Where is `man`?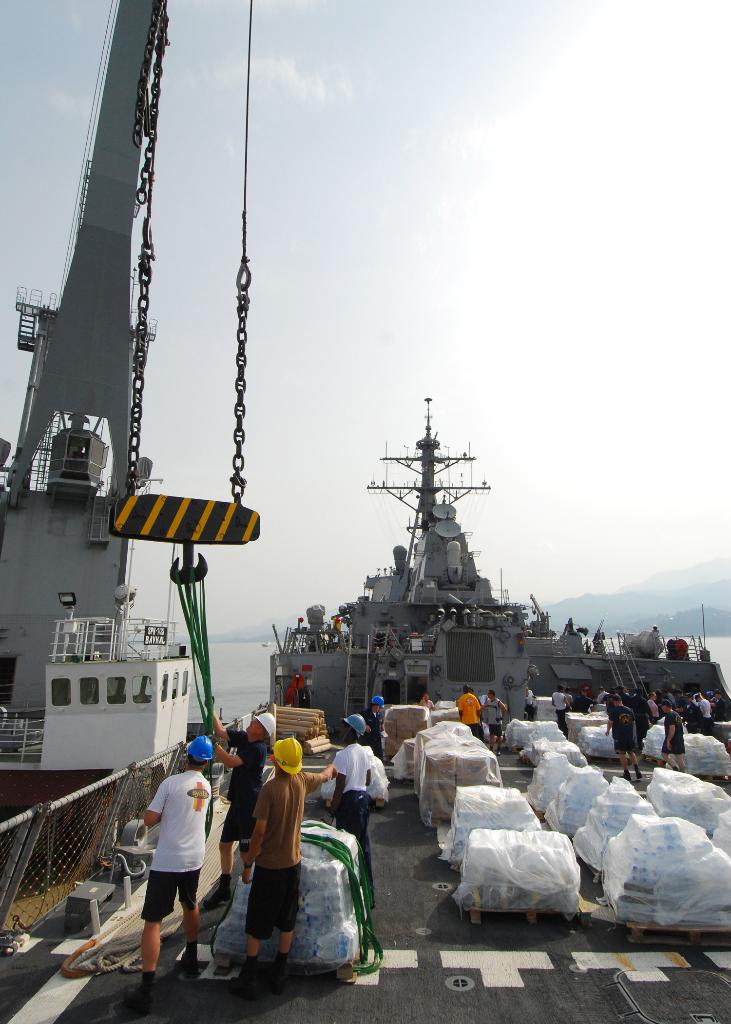
<bbox>215, 754, 351, 1000</bbox>.
